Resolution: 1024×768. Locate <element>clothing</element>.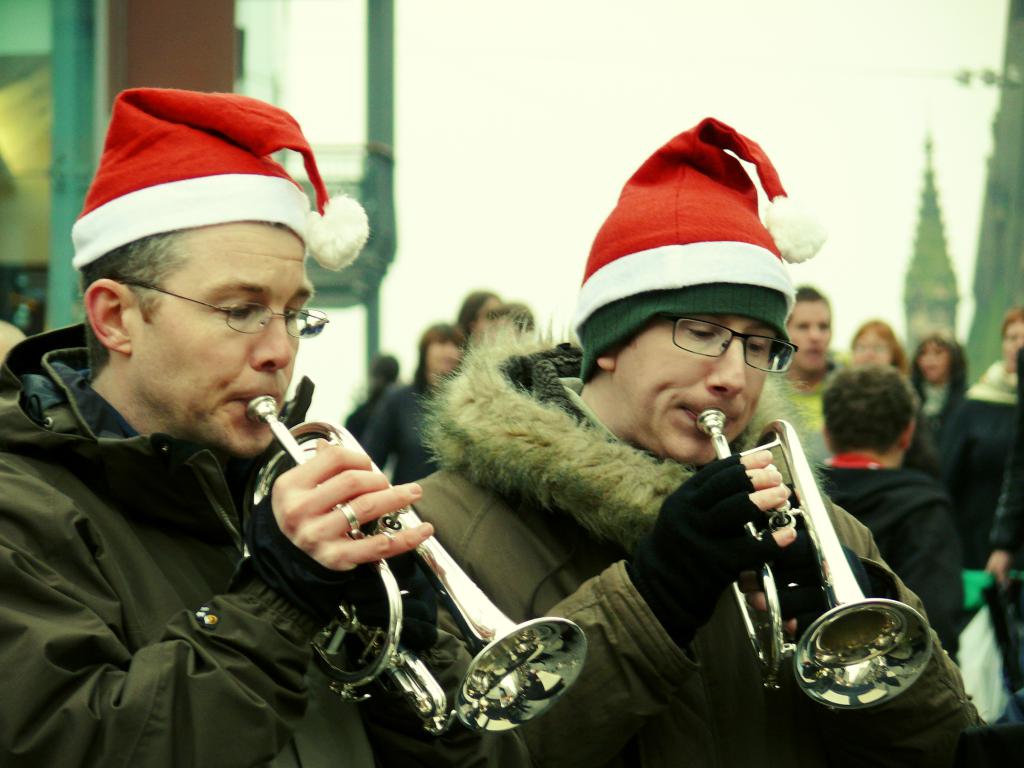
bbox(817, 454, 963, 666).
